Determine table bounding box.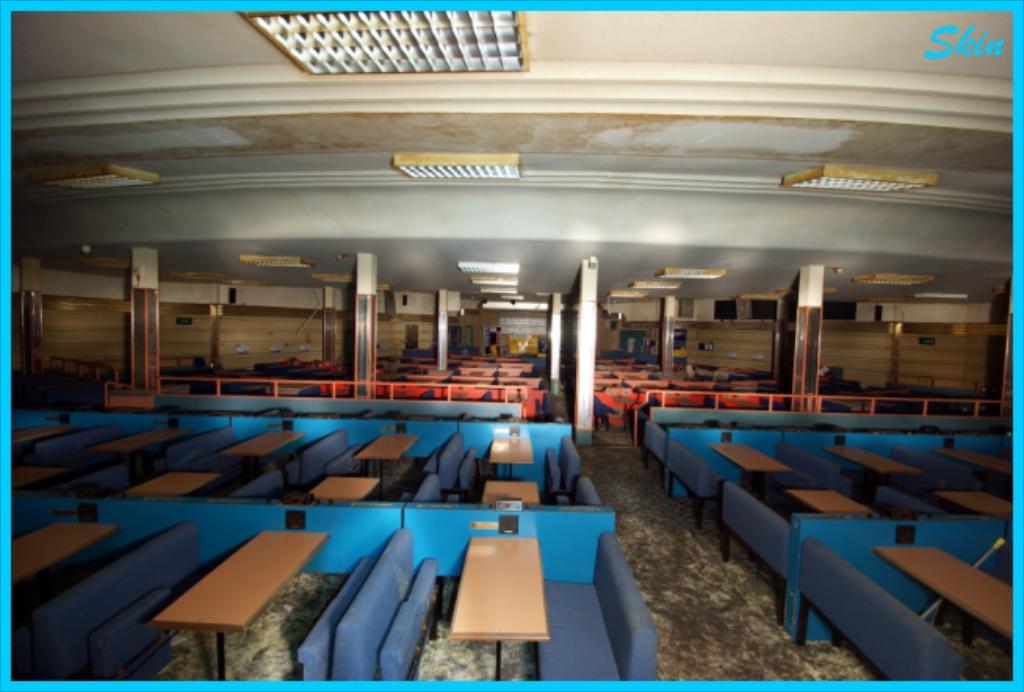
Determined: [310,474,379,504].
